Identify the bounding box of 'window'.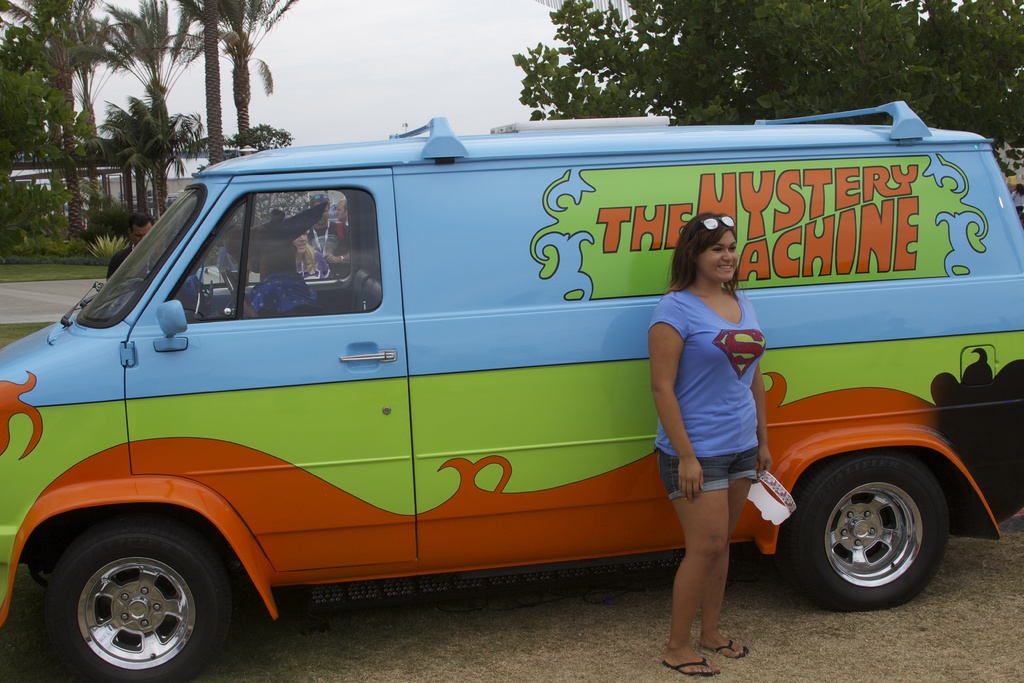
detection(243, 190, 376, 317).
